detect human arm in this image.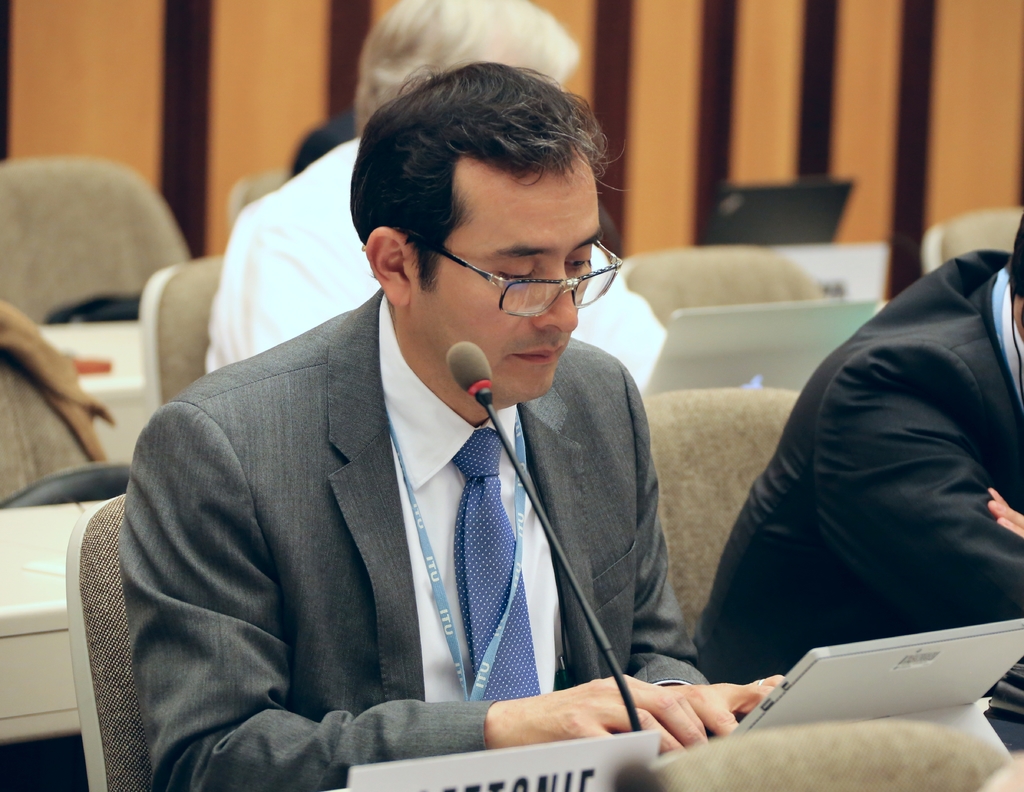
Detection: left=623, top=370, right=783, bottom=757.
